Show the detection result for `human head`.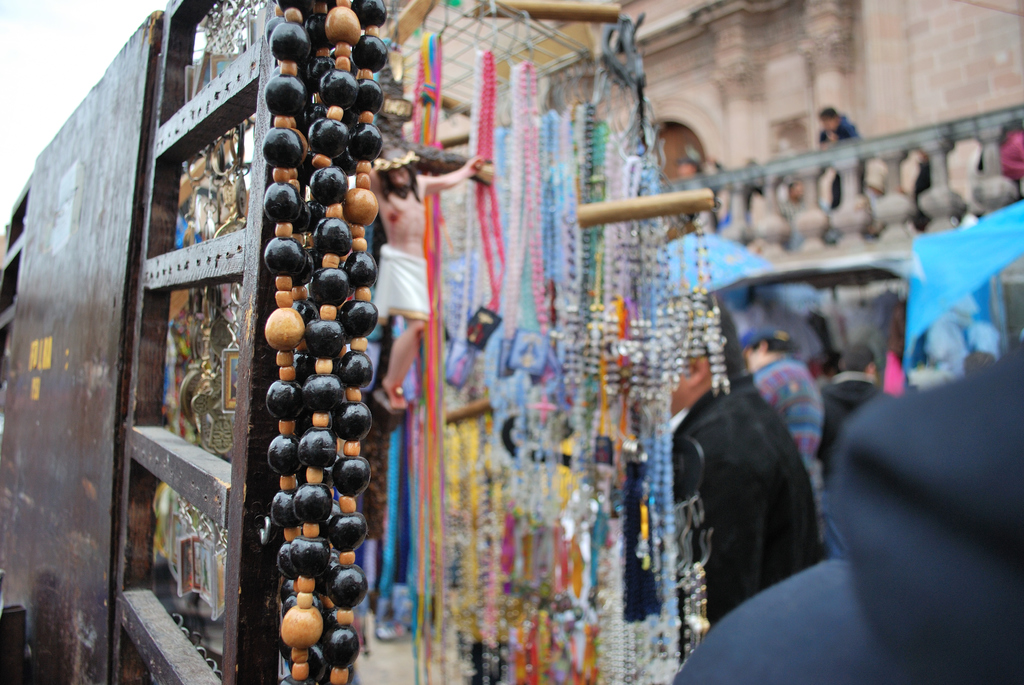
<box>840,347,874,379</box>.
